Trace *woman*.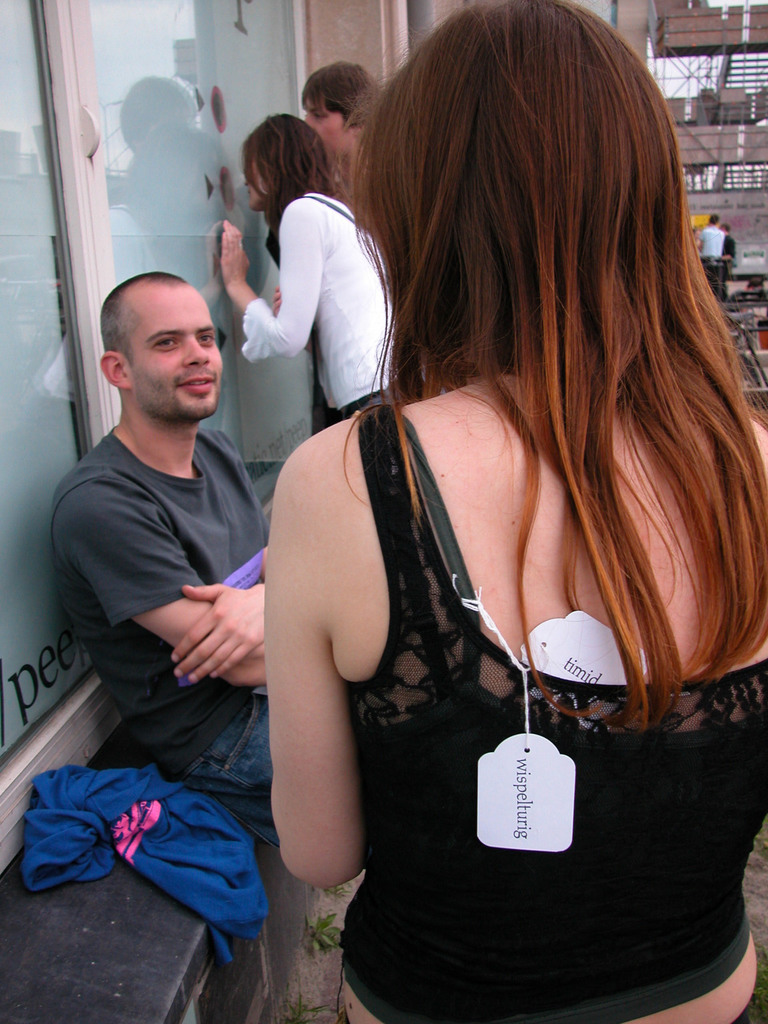
Traced to <region>216, 111, 405, 430</region>.
